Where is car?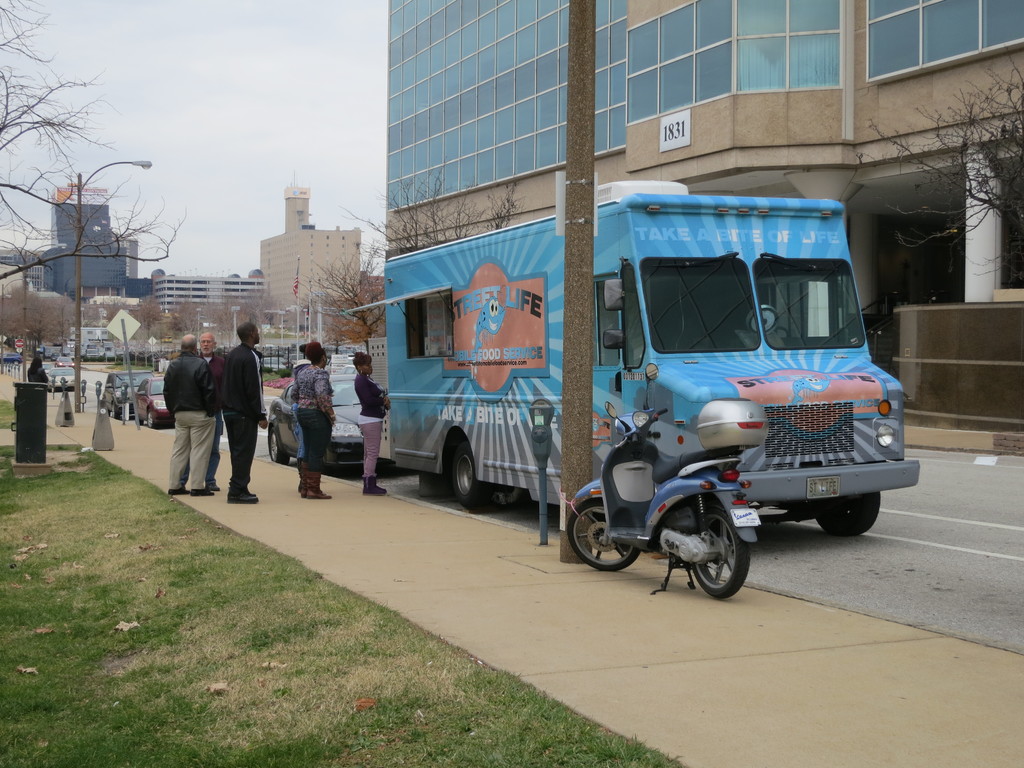
<bbox>42, 364, 77, 395</bbox>.
